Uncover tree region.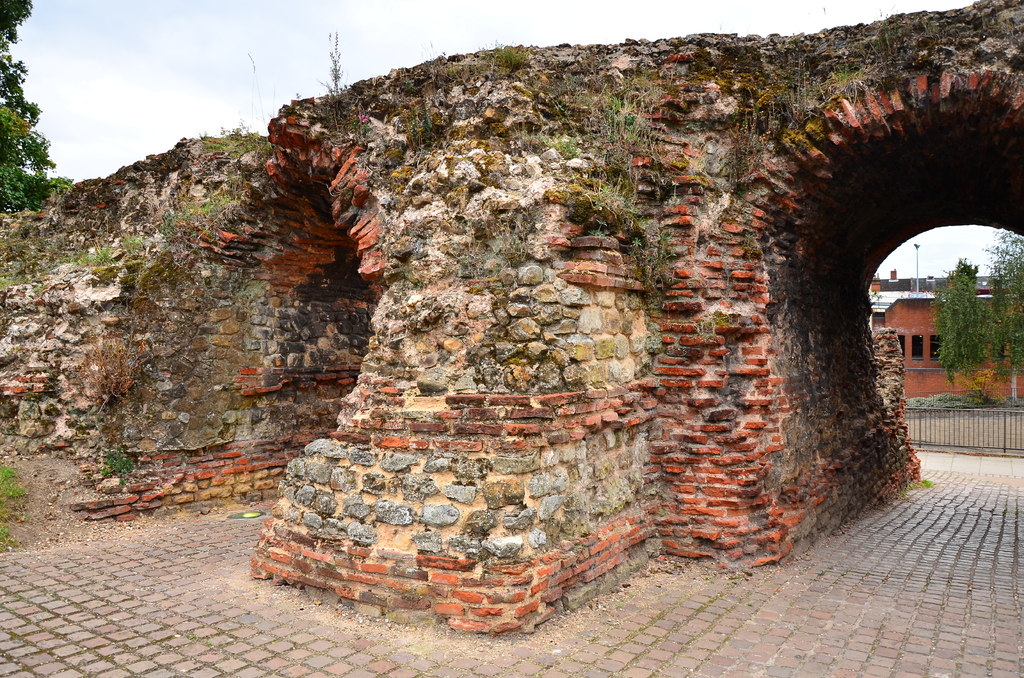
Uncovered: BBox(927, 261, 991, 394).
